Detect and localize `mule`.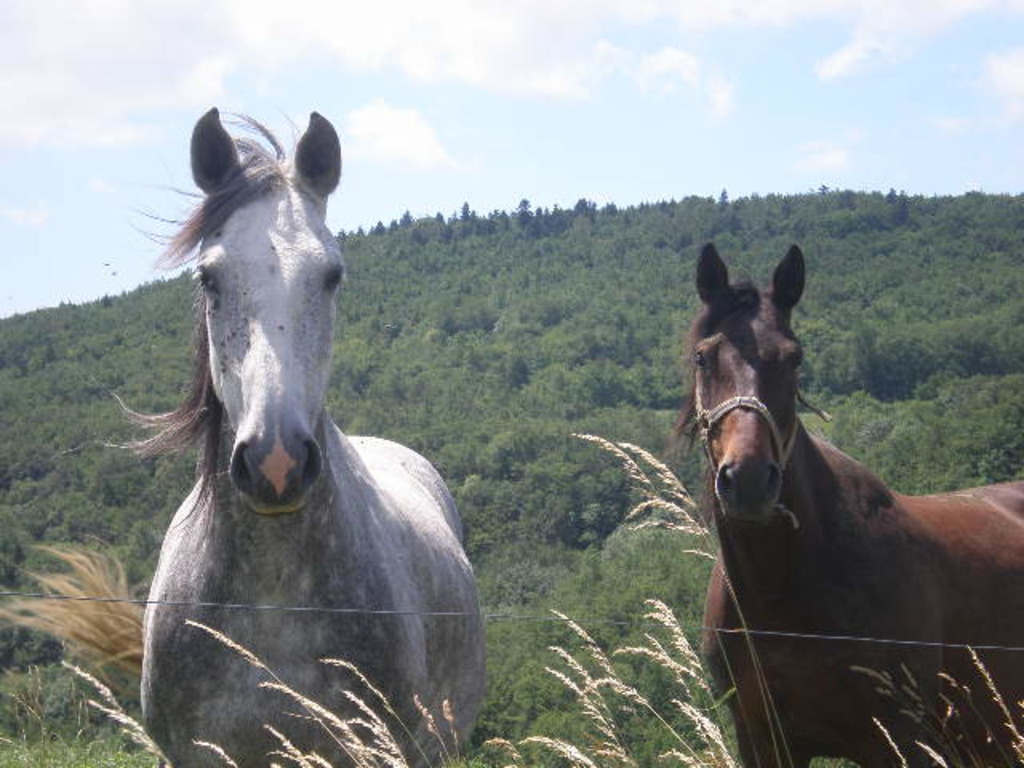
Localized at left=0, top=107, right=485, bottom=766.
